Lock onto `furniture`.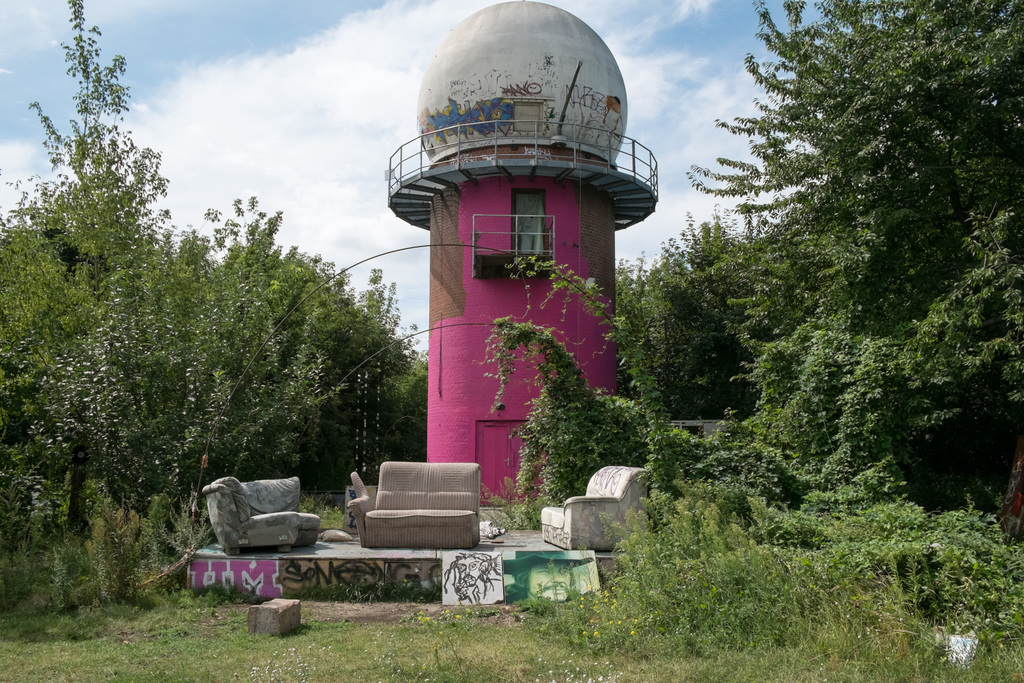
Locked: rect(200, 477, 320, 554).
